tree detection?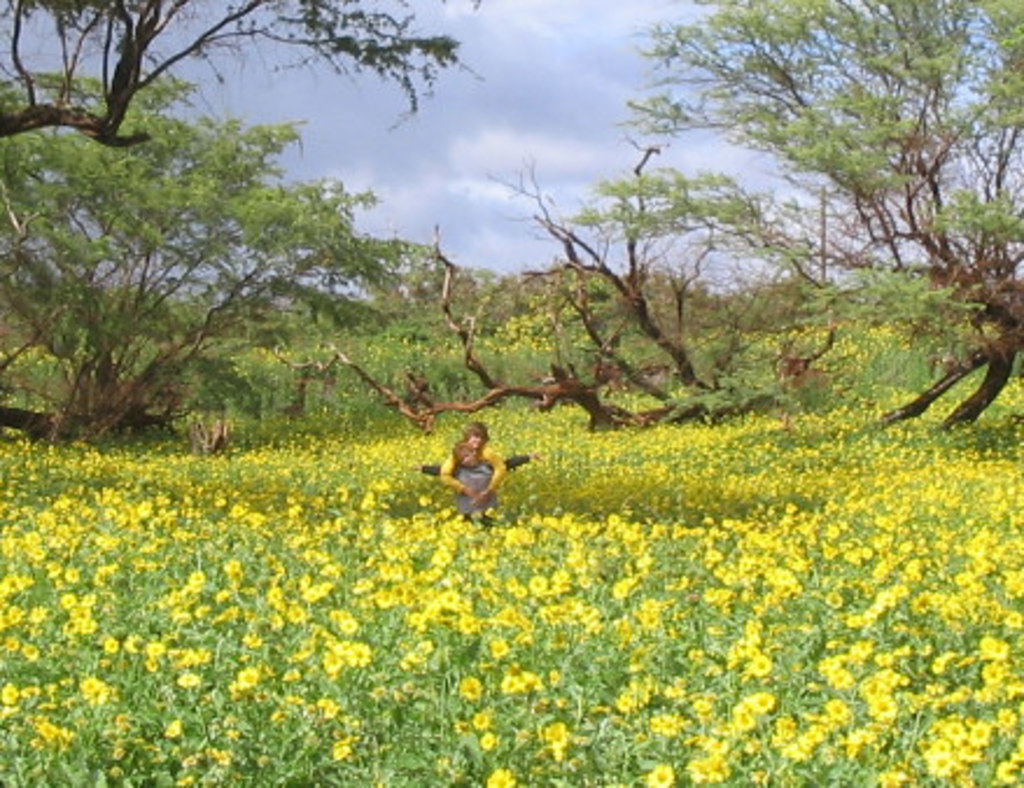
<bbox>280, 0, 1022, 429</bbox>
